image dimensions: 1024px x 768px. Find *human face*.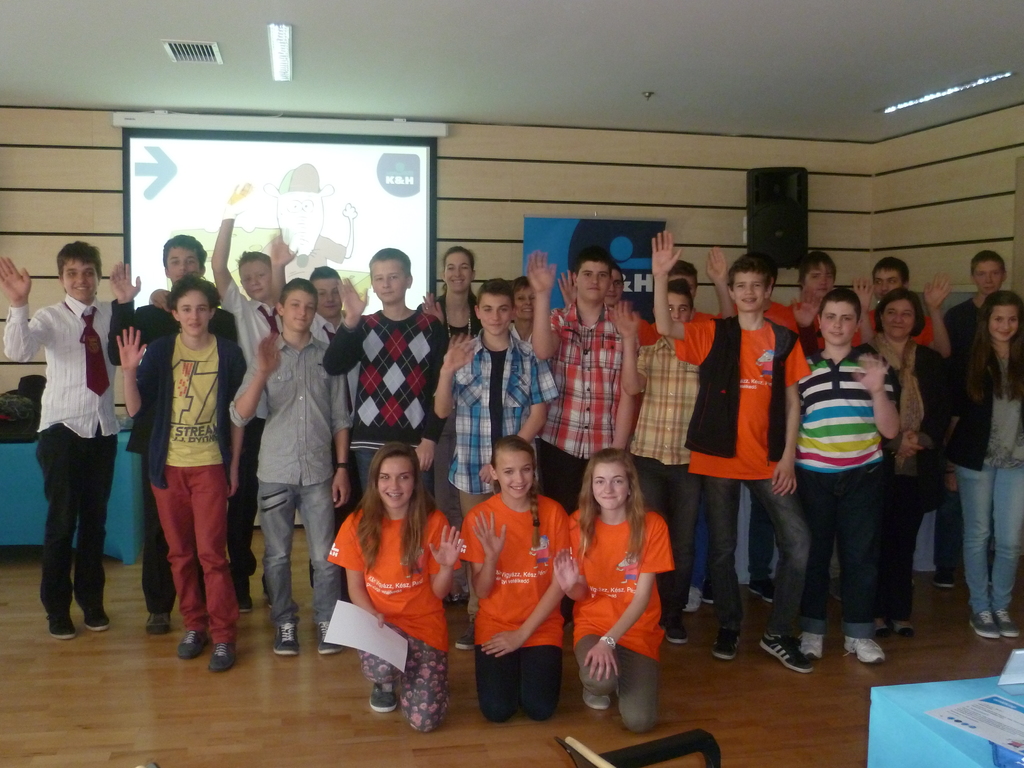
60,258,97,298.
